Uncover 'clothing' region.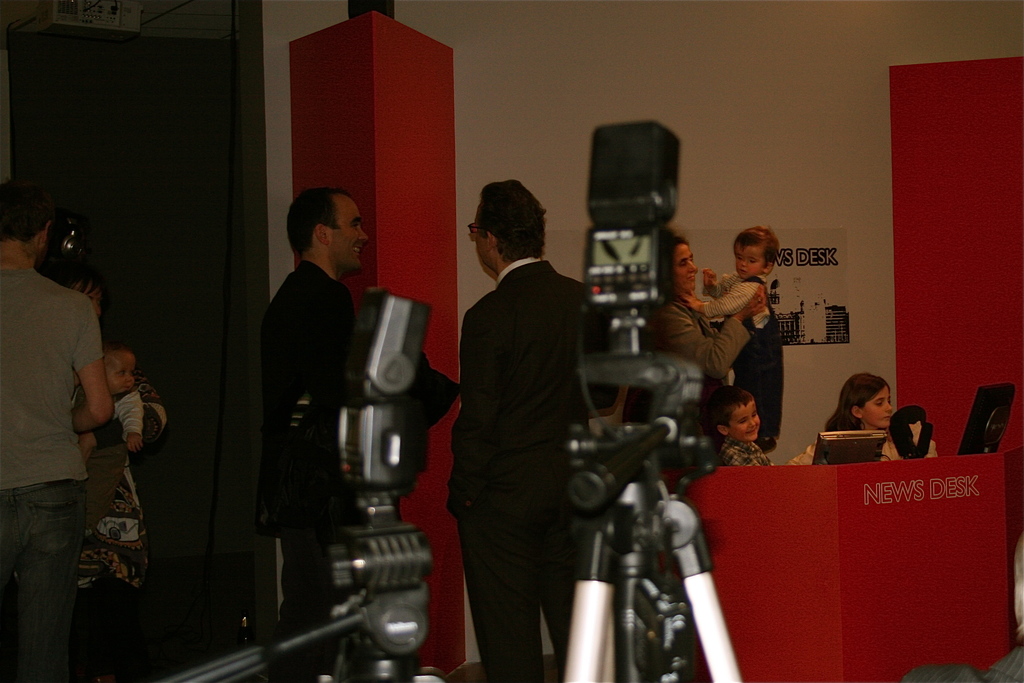
Uncovered: rect(430, 181, 602, 668).
